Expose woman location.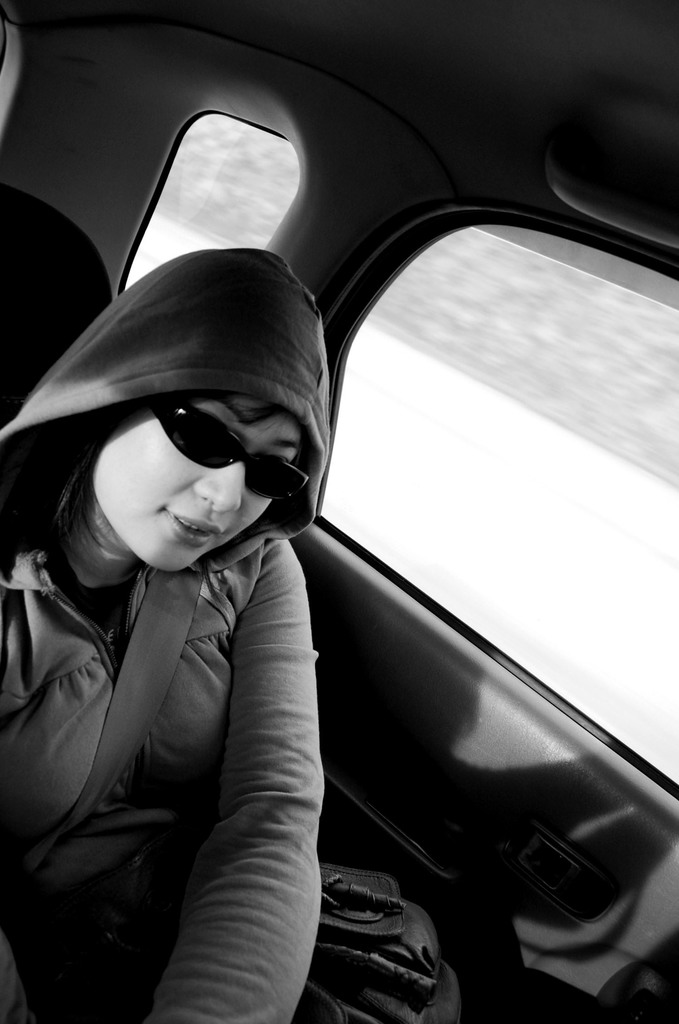
Exposed at <region>17, 158, 431, 1023</region>.
